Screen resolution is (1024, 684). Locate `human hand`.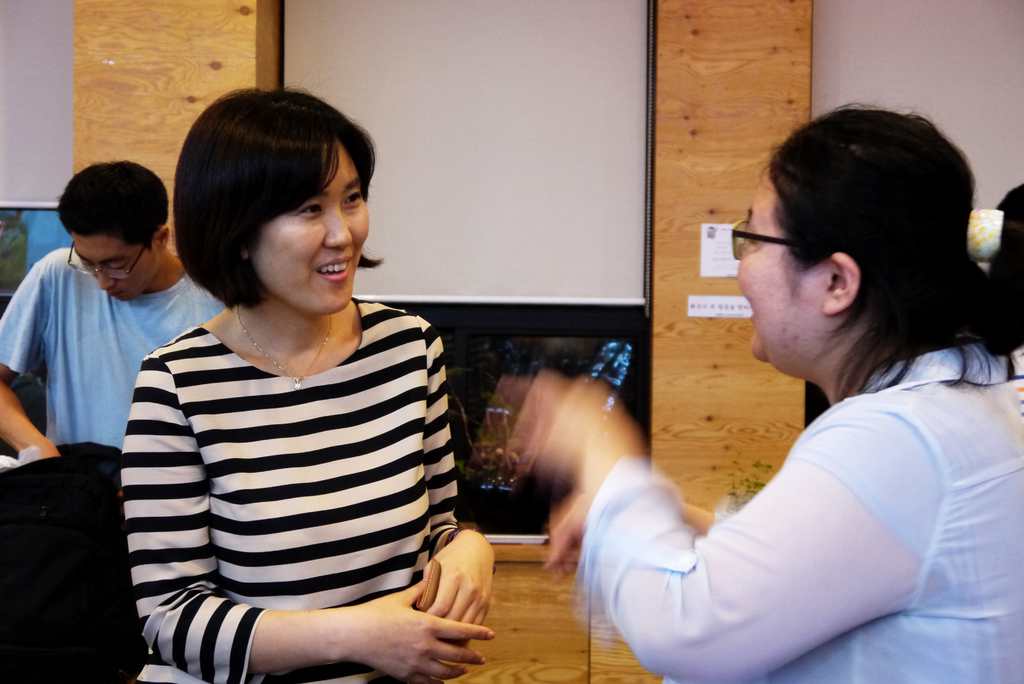
18:441:67:459.
